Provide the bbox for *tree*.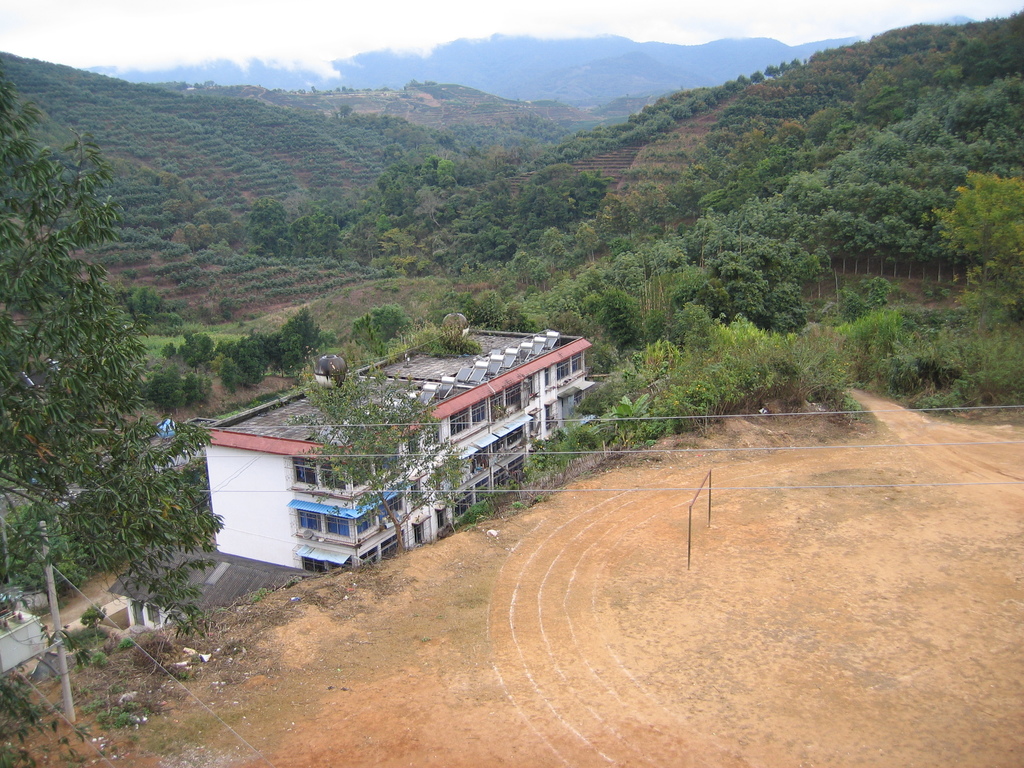
rect(262, 306, 326, 381).
